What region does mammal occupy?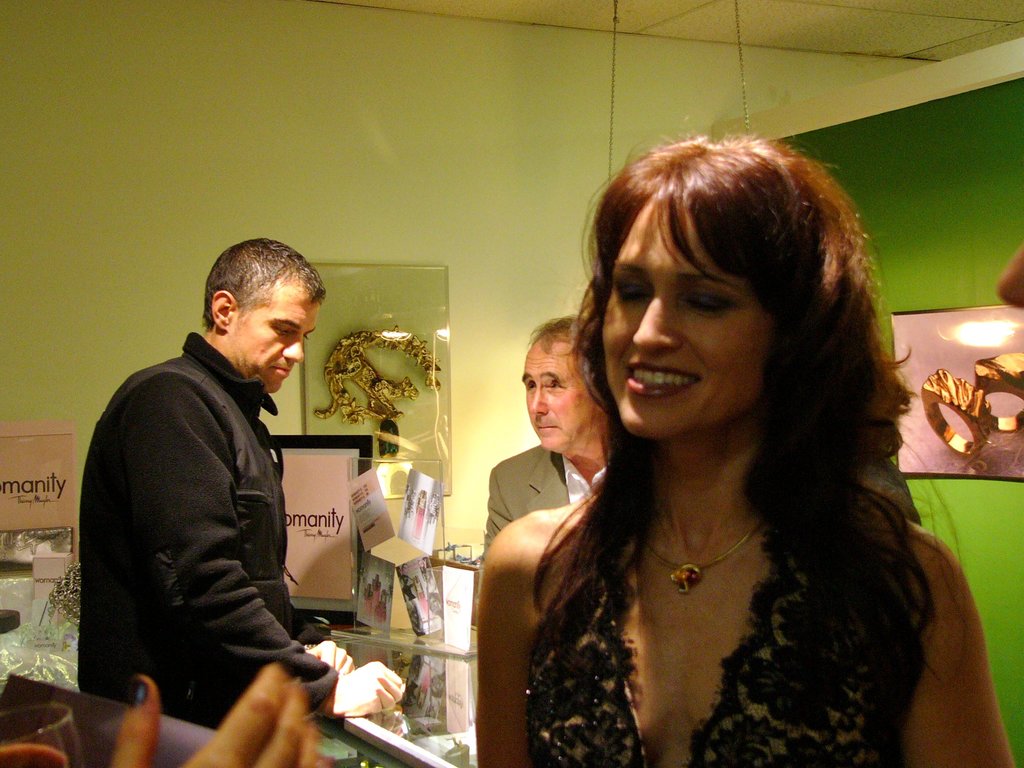
left=76, top=236, right=403, bottom=728.
